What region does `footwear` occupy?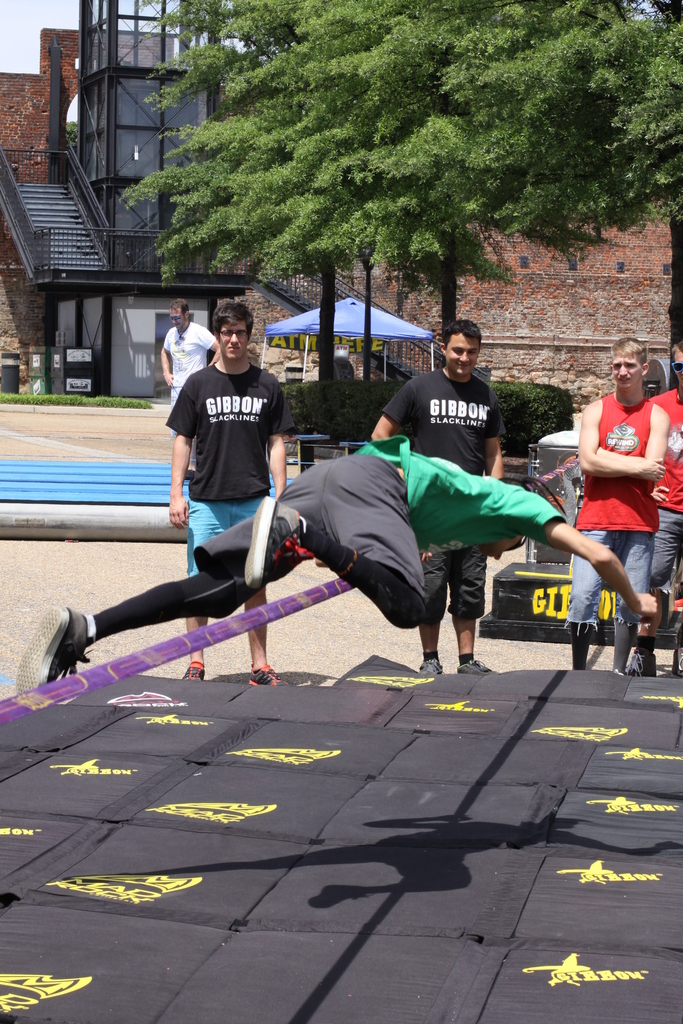
bbox(26, 591, 85, 702).
